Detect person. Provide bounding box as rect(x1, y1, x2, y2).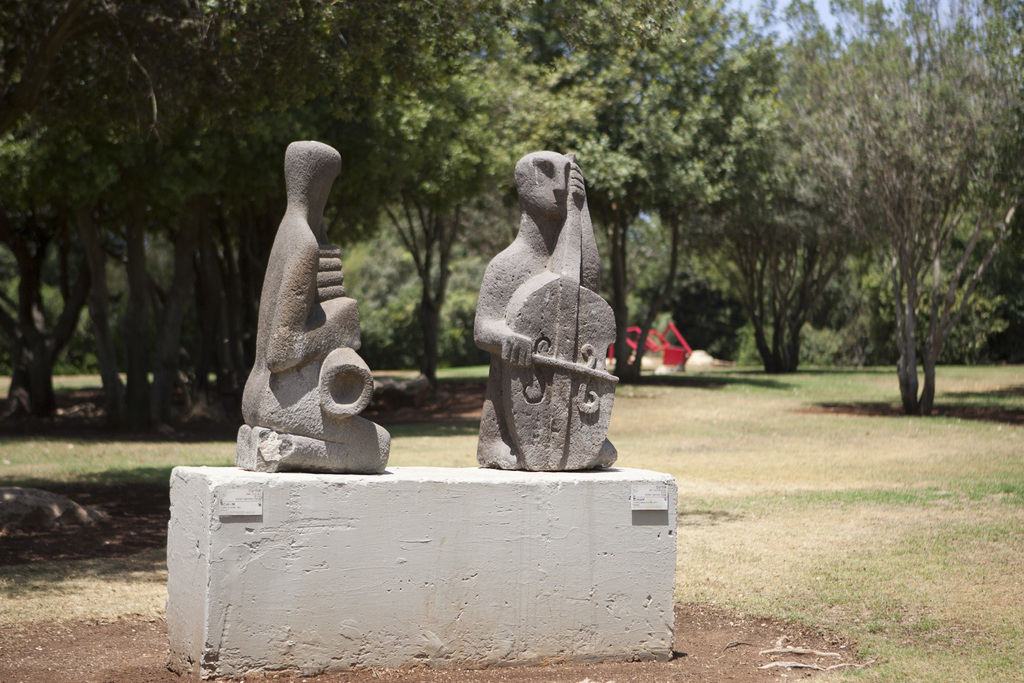
rect(475, 152, 621, 473).
